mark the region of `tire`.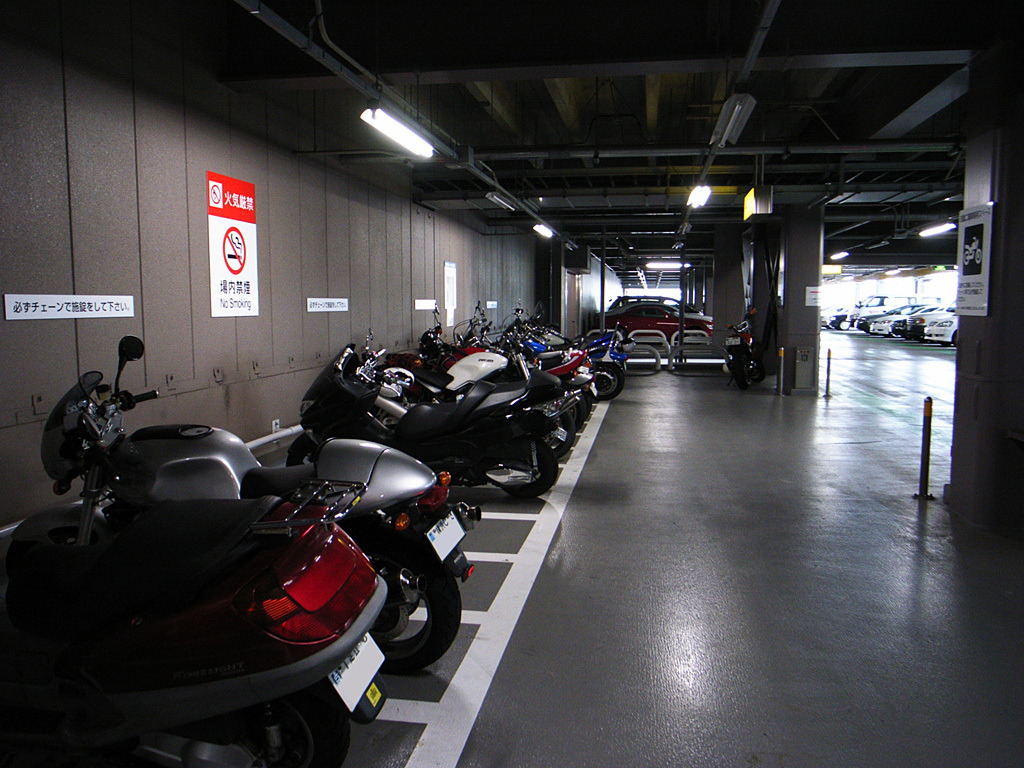
Region: <region>183, 695, 349, 767</region>.
